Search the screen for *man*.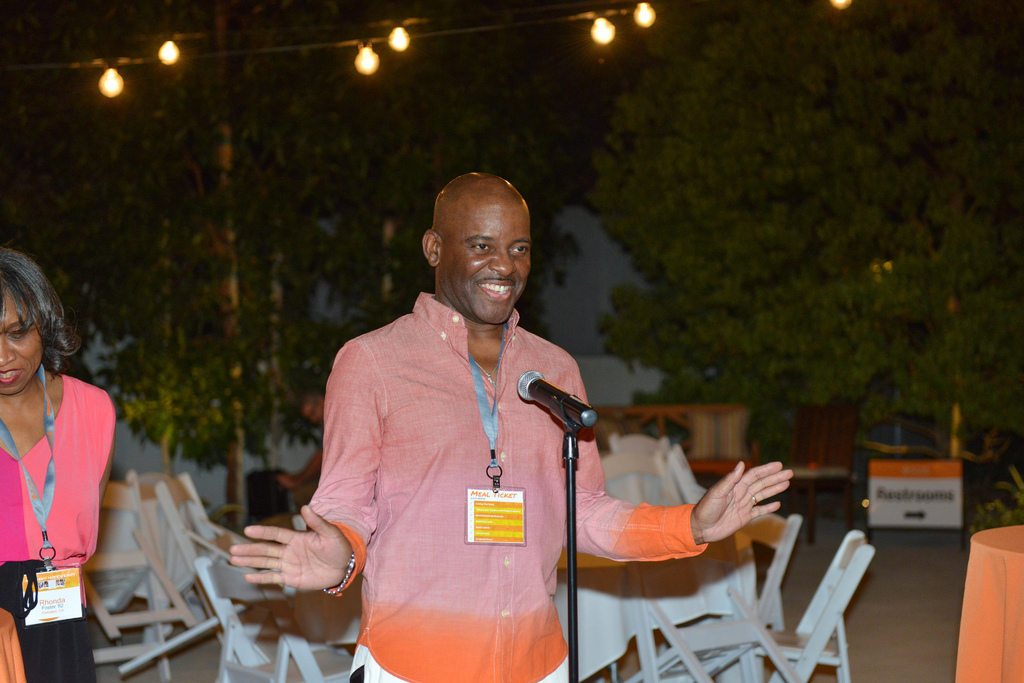
Found at Rect(281, 159, 708, 667).
